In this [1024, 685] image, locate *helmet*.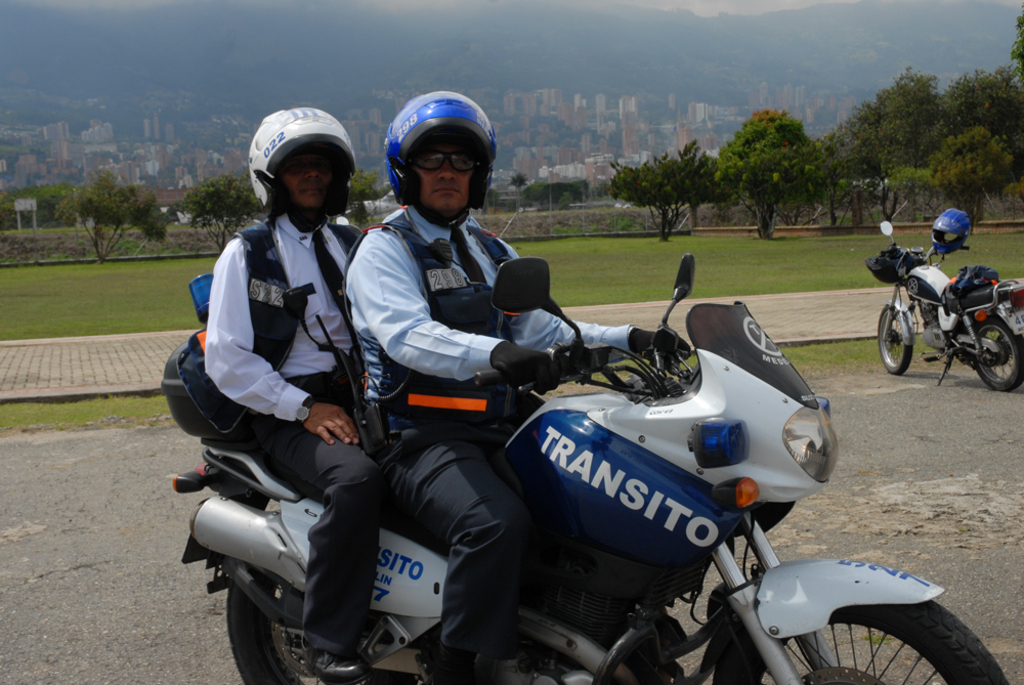
Bounding box: x1=246 y1=115 x2=361 y2=224.
